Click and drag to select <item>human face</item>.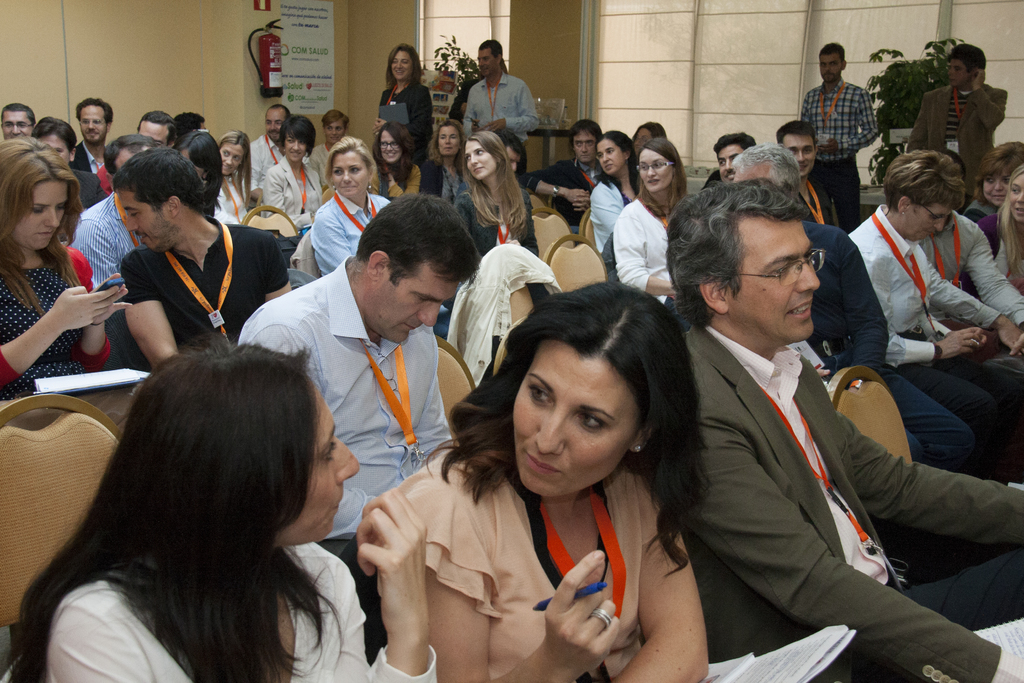
Selection: rect(388, 51, 414, 82).
